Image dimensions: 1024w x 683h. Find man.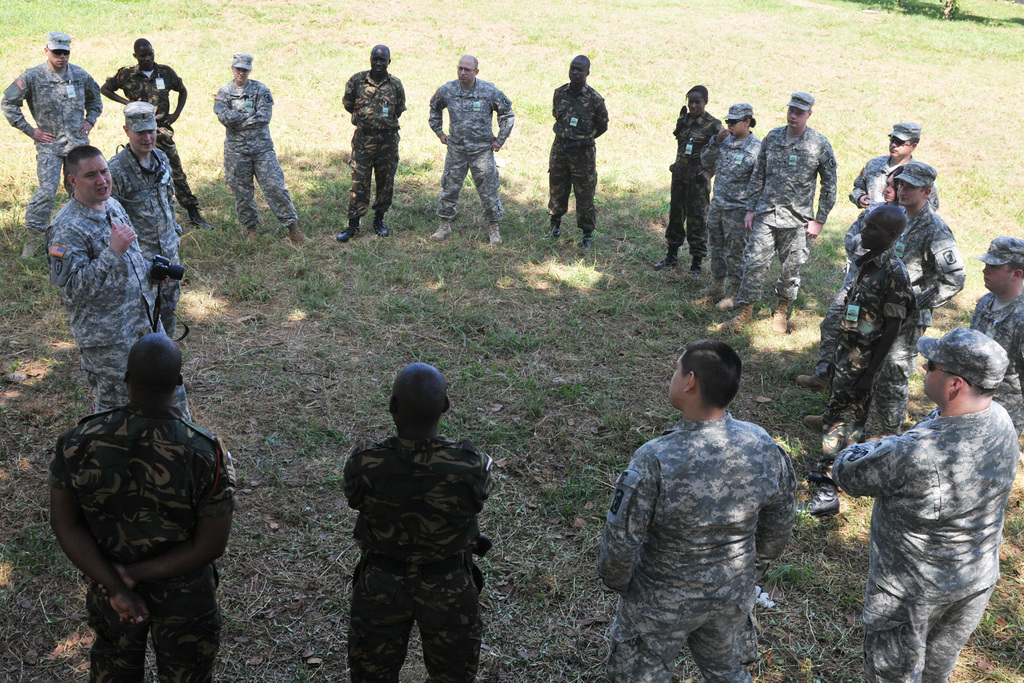
region(42, 142, 198, 432).
